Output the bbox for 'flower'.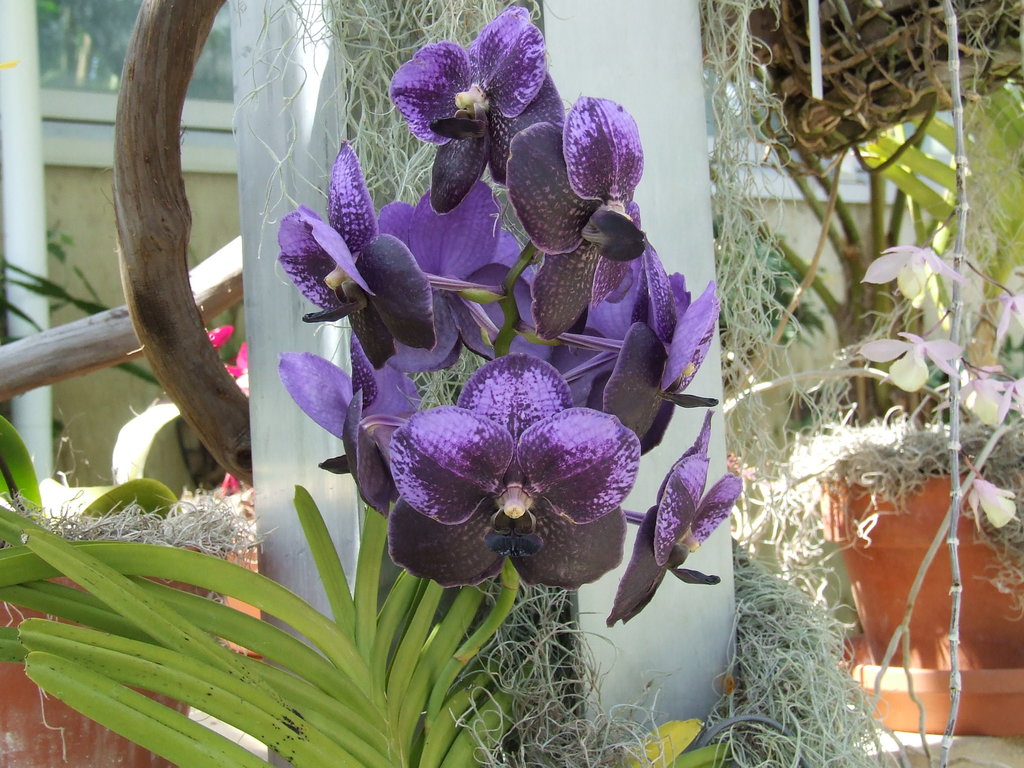
bbox(271, 328, 424, 463).
